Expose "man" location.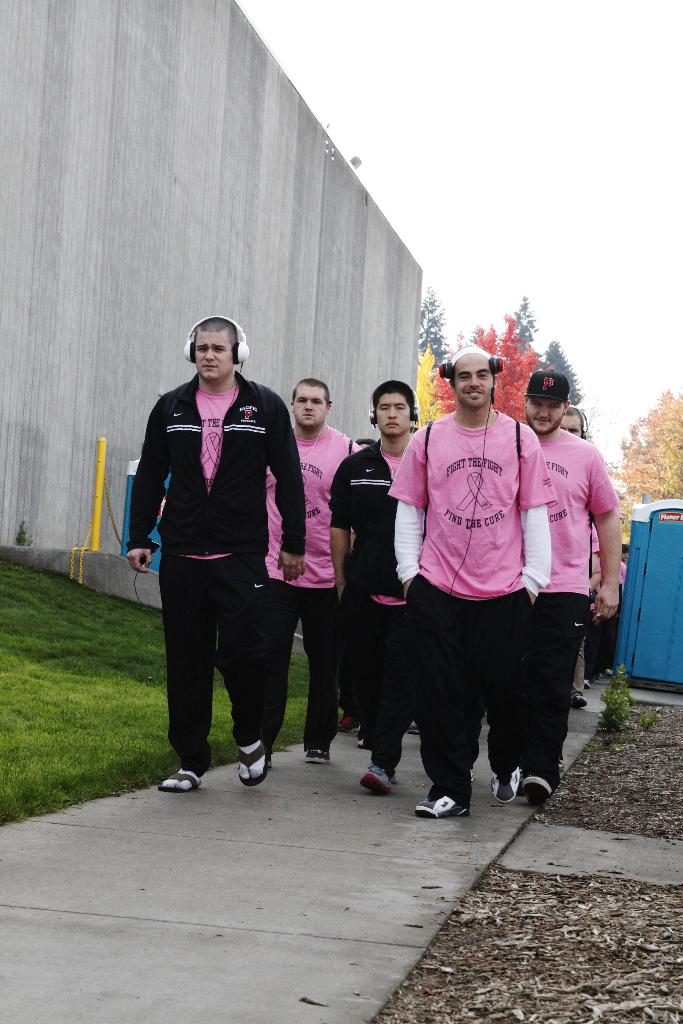
Exposed at bbox(521, 365, 620, 808).
